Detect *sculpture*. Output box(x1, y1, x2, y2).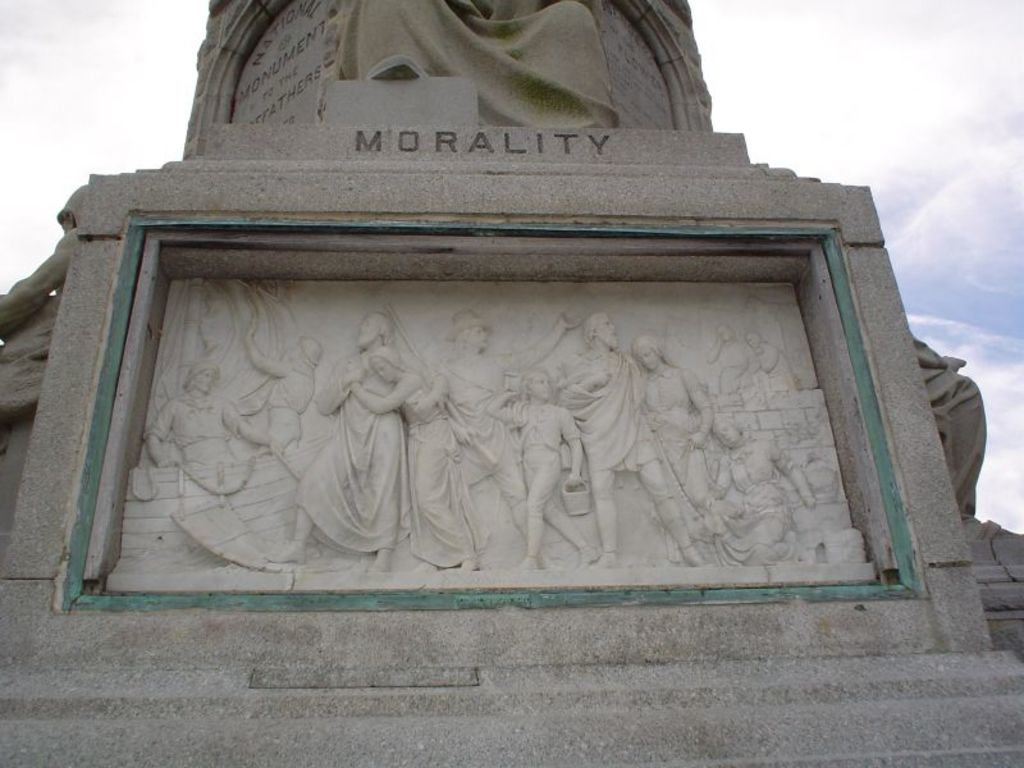
box(314, 0, 627, 132).
